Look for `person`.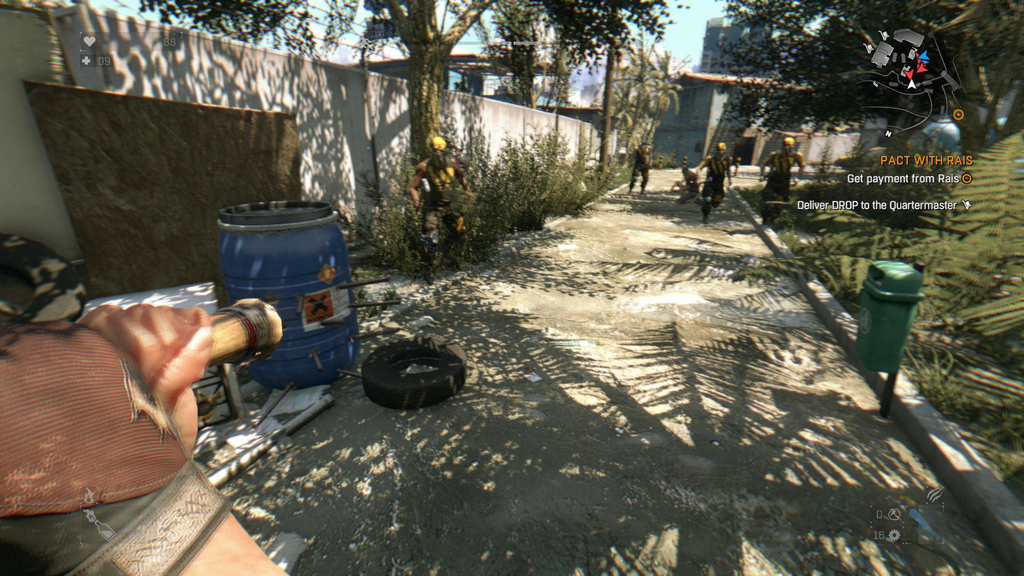
Found: detection(691, 148, 734, 216).
